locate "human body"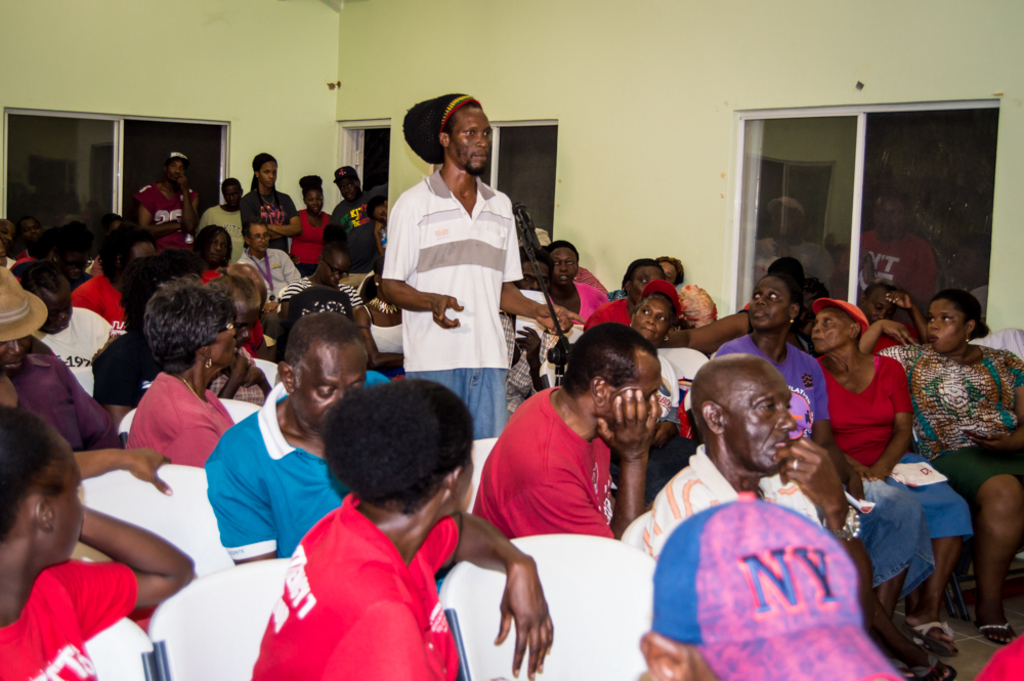
<region>812, 354, 977, 616</region>
